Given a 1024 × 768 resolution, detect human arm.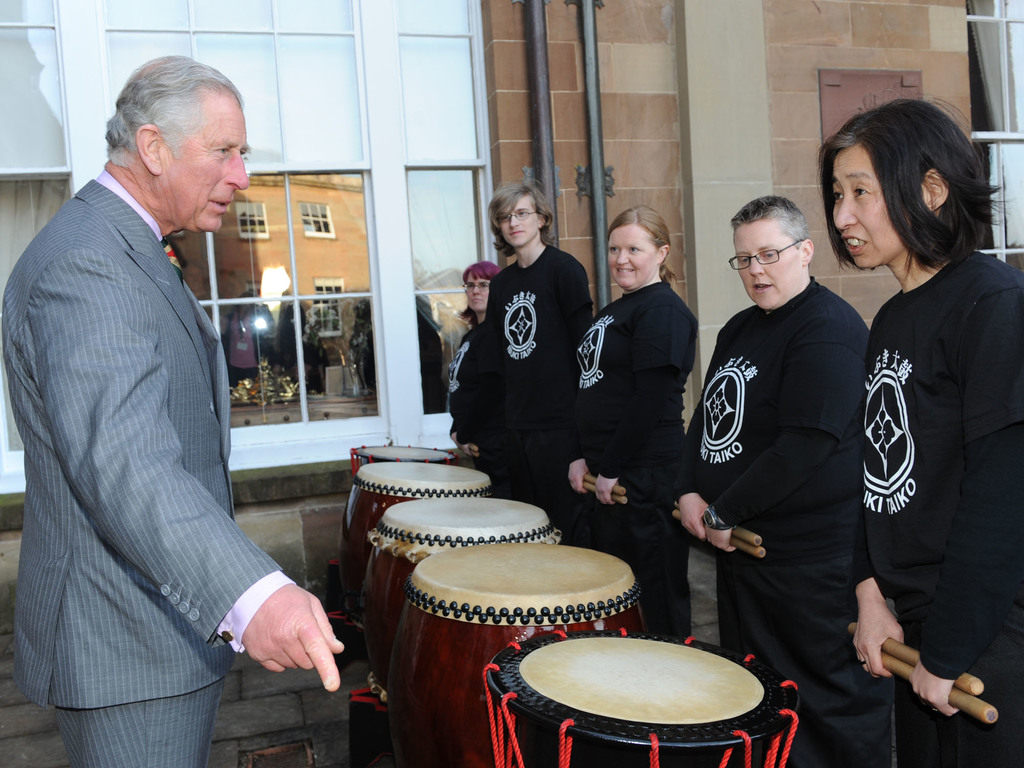
bbox=[546, 390, 597, 497].
